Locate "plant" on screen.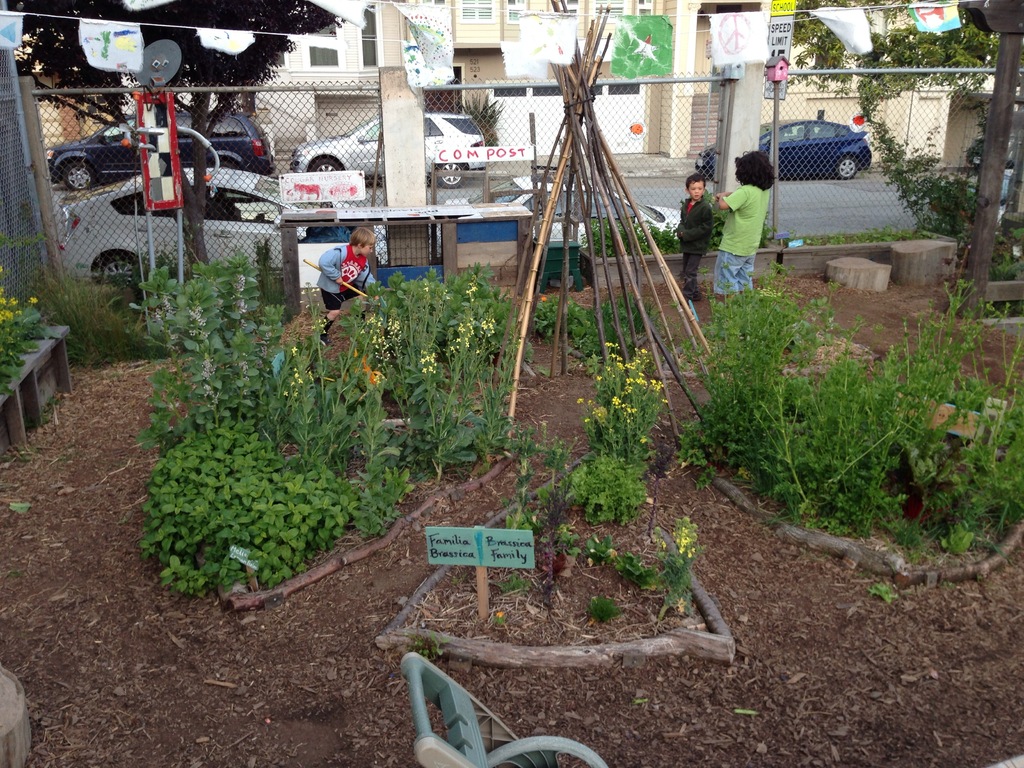
On screen at 540 441 582 556.
